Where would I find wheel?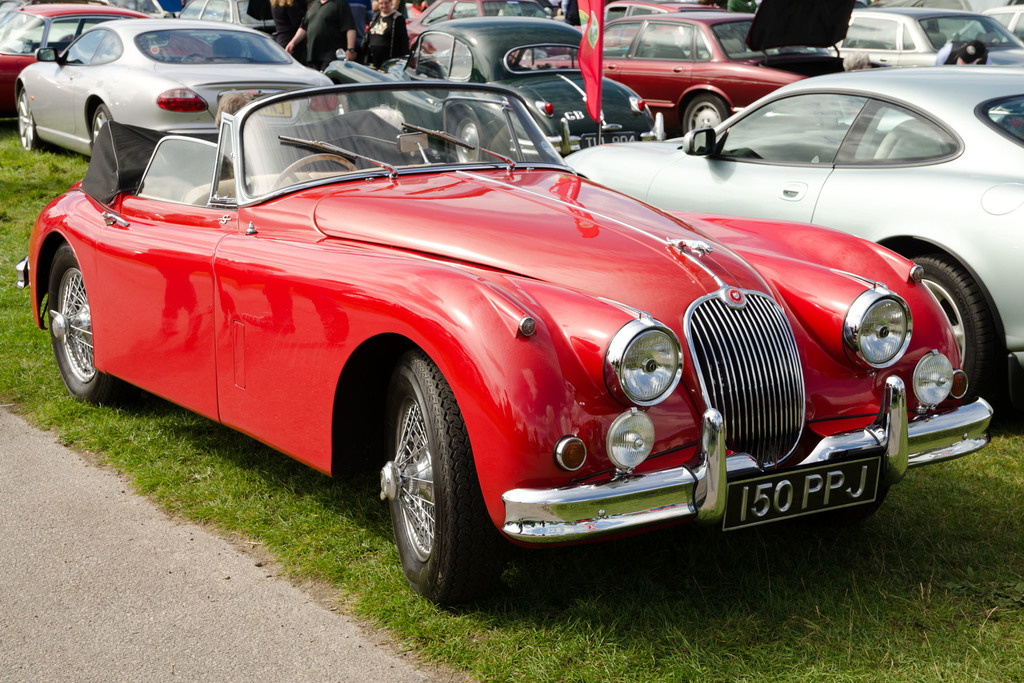
At bbox=[266, 155, 356, 195].
